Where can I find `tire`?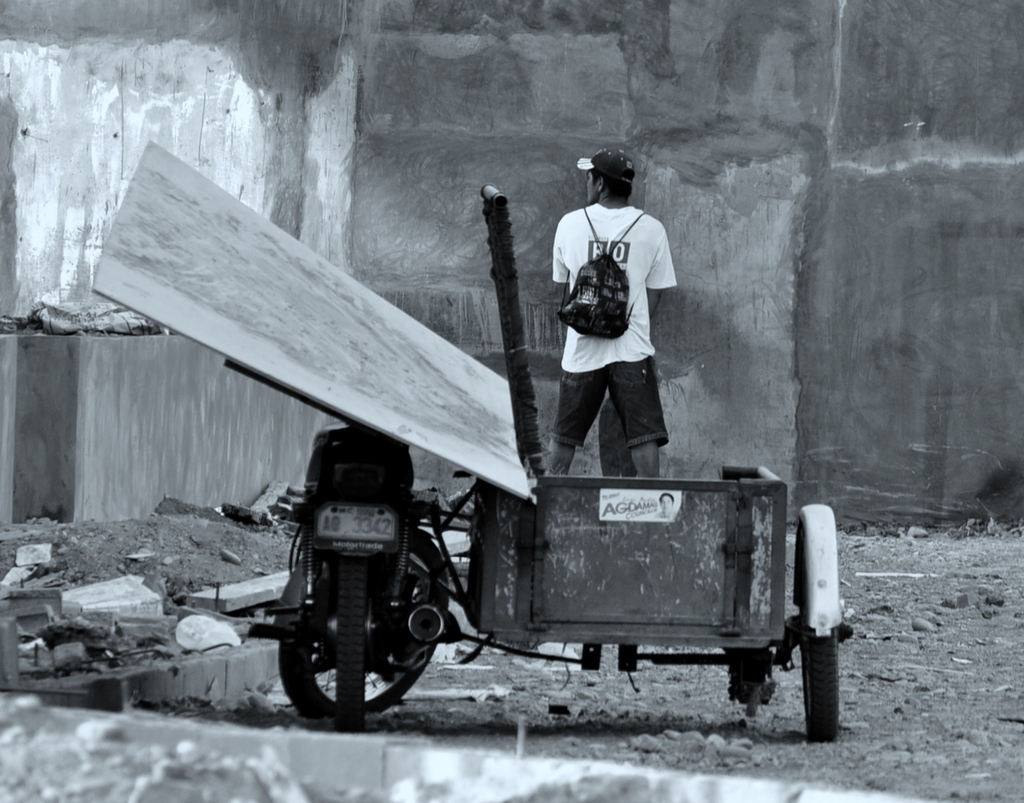
You can find it at region(279, 532, 467, 713).
